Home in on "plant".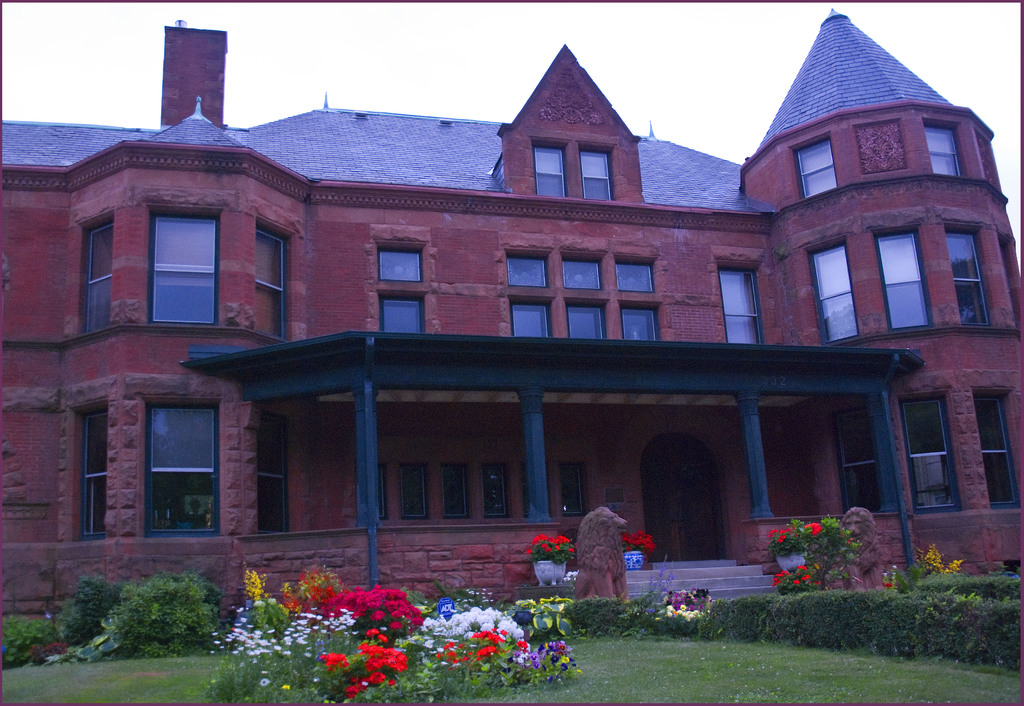
Homed in at {"left": 912, "top": 547, "right": 966, "bottom": 580}.
